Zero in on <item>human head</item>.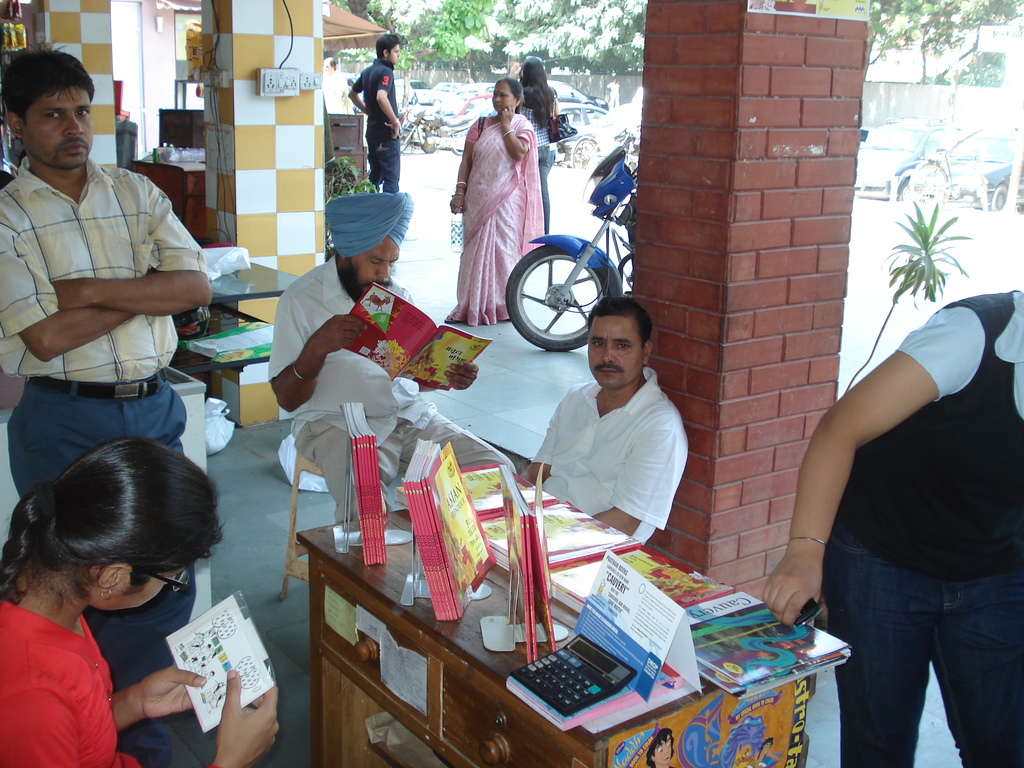
Zeroed in: box=[646, 733, 673, 767].
